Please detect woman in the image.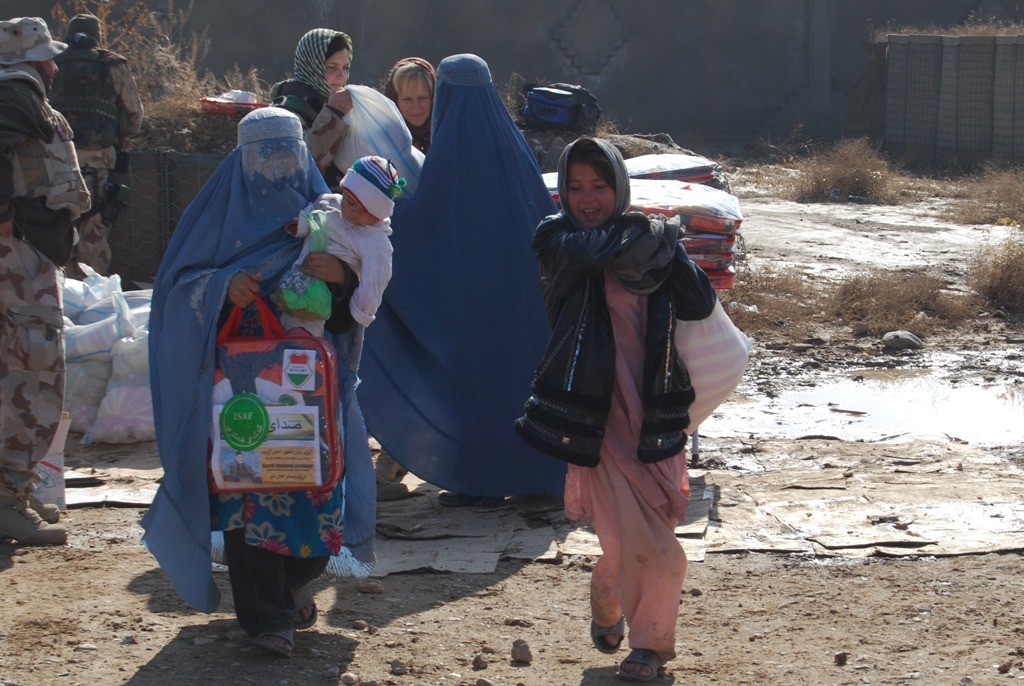
[left=380, top=57, right=438, bottom=163].
